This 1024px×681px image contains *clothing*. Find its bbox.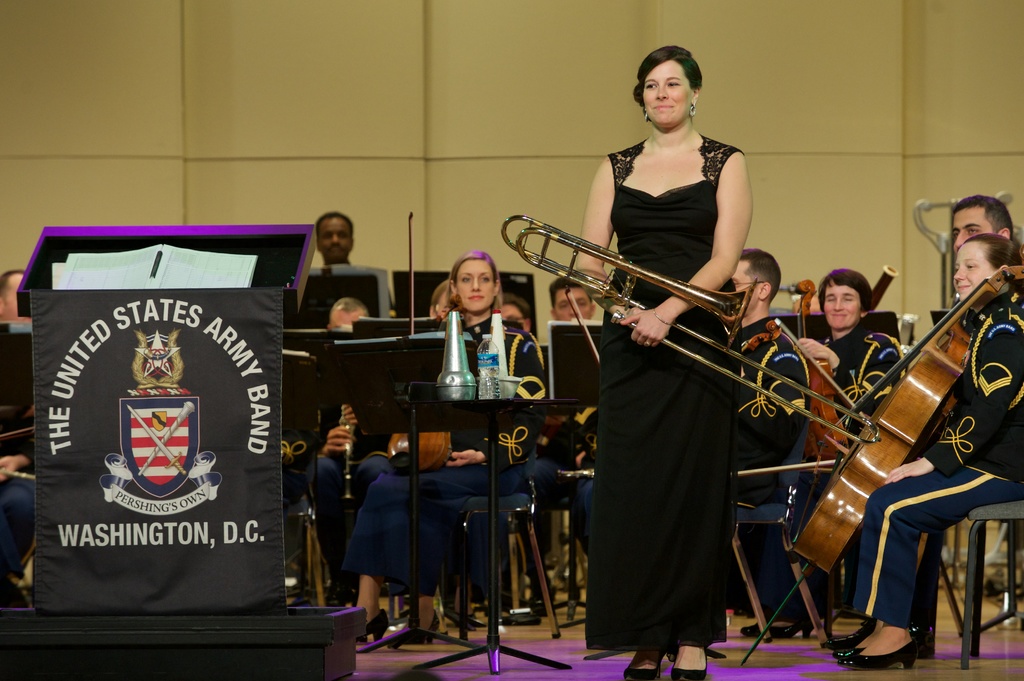
box=[3, 478, 35, 557].
